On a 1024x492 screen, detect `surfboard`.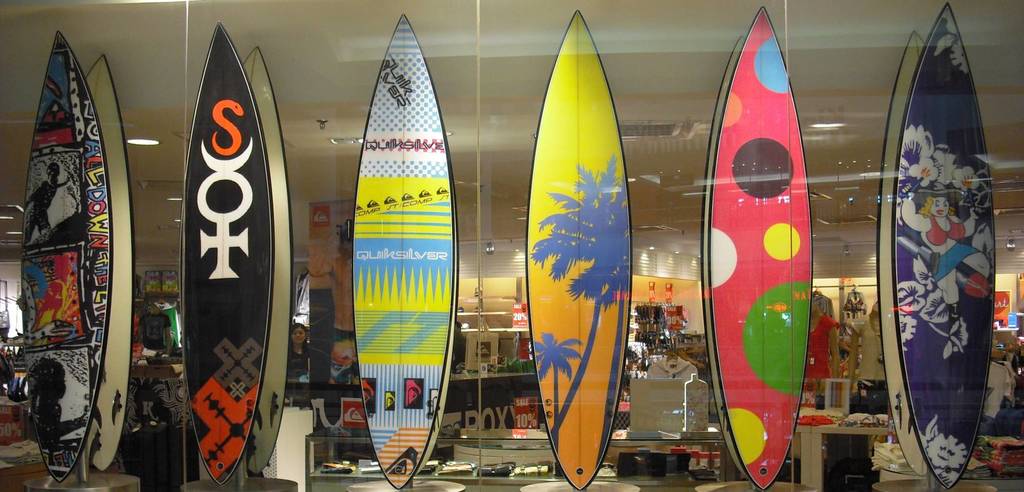
bbox=(707, 7, 815, 491).
